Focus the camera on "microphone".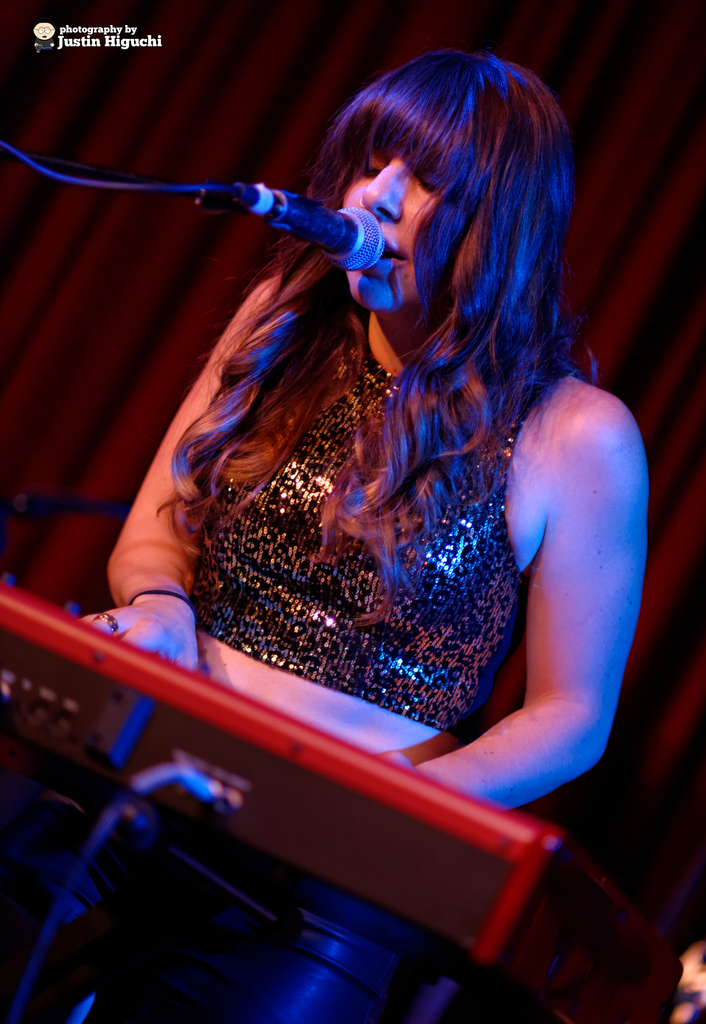
Focus region: x1=230, y1=177, x2=387, y2=275.
